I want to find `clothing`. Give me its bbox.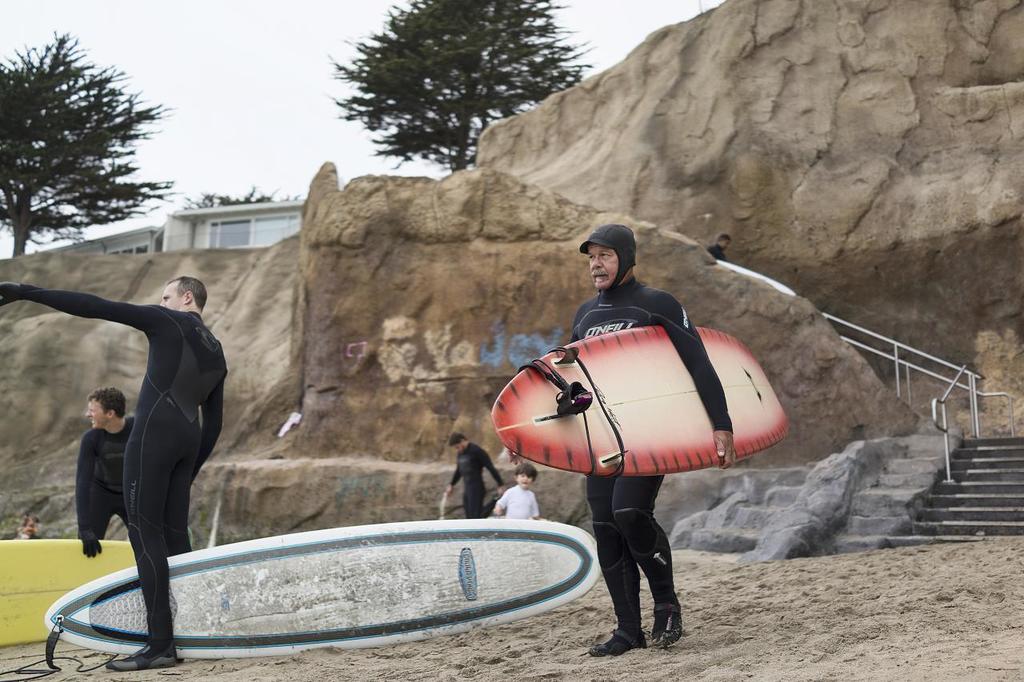
(707, 242, 726, 263).
